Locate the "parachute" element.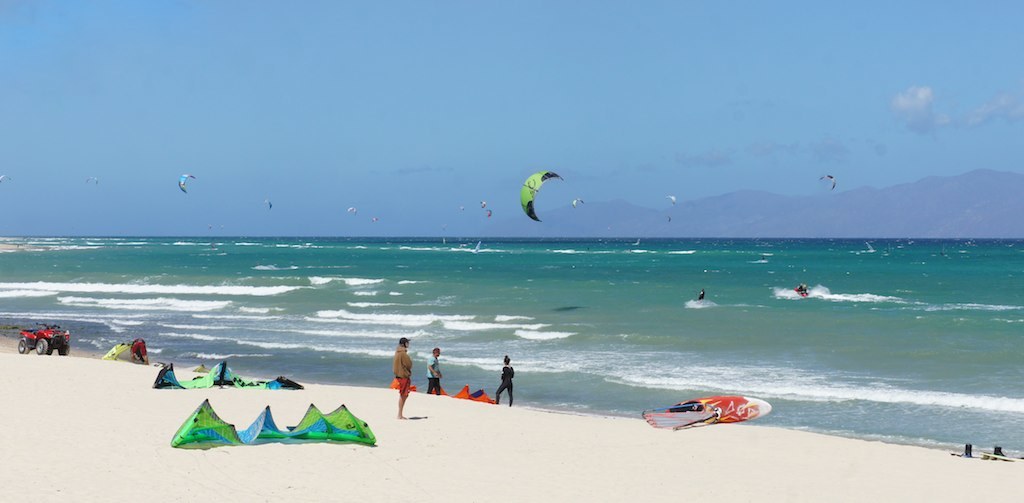
Element bbox: box(0, 170, 14, 185).
